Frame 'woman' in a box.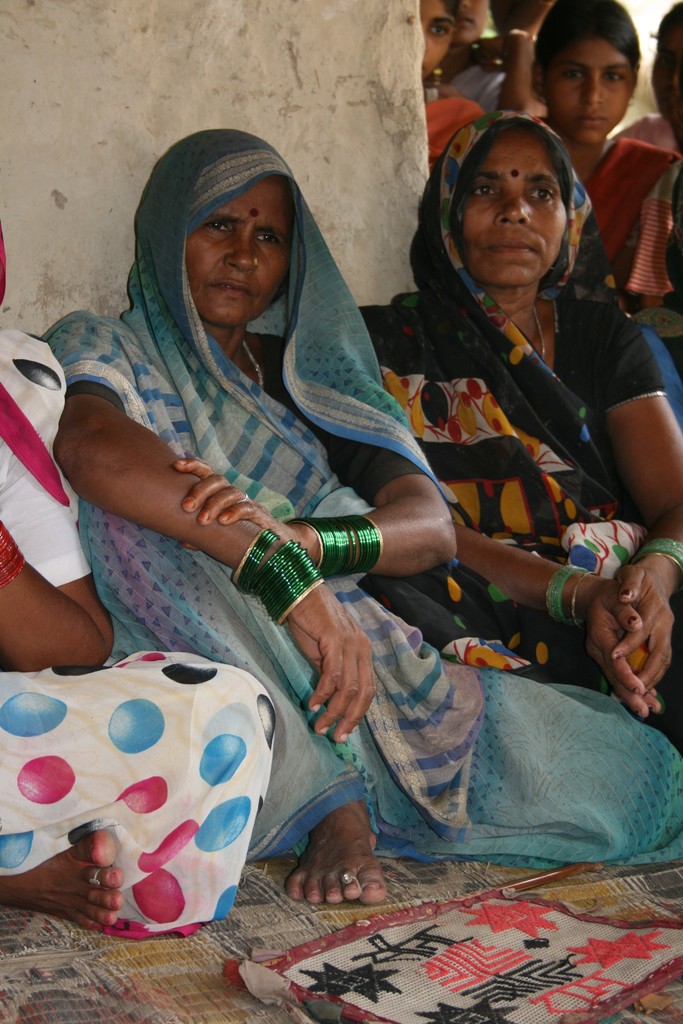
<region>432, 0, 468, 160</region>.
